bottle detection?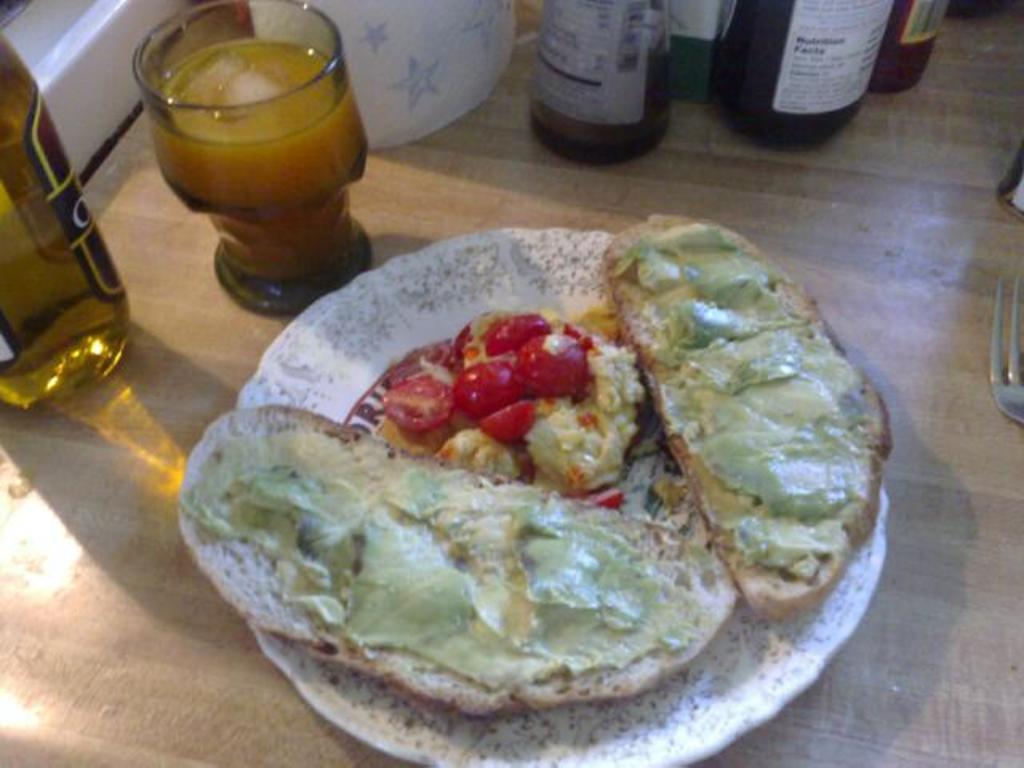
[867,0,949,94]
